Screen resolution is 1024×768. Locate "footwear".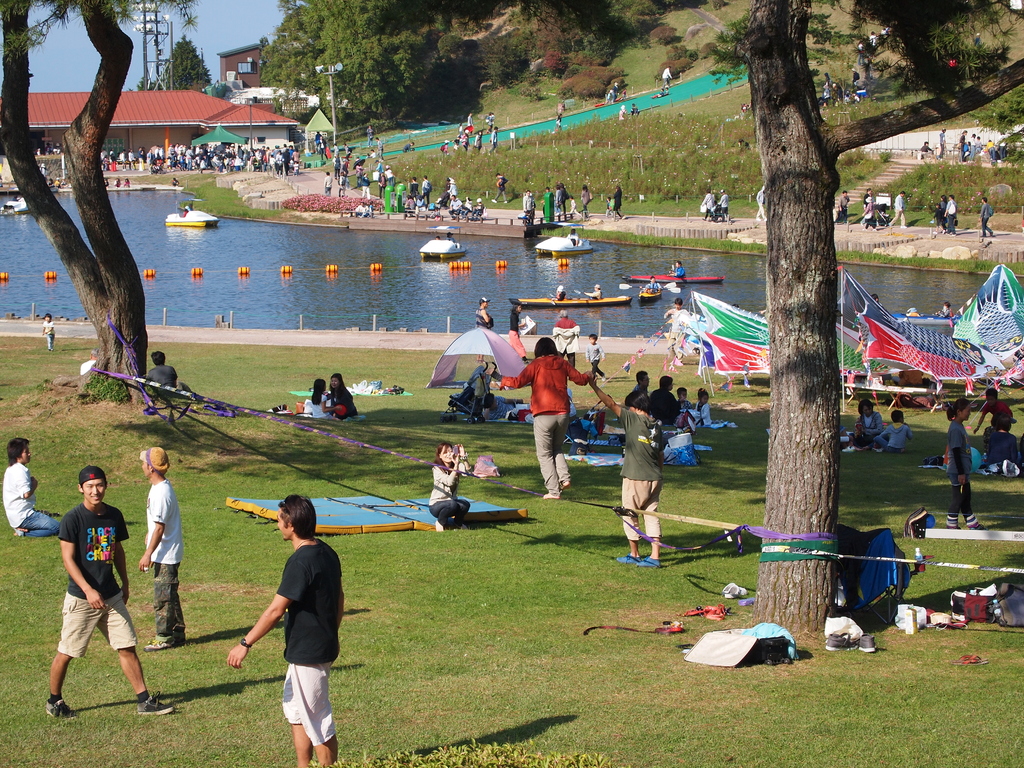
bbox=(635, 555, 663, 569).
